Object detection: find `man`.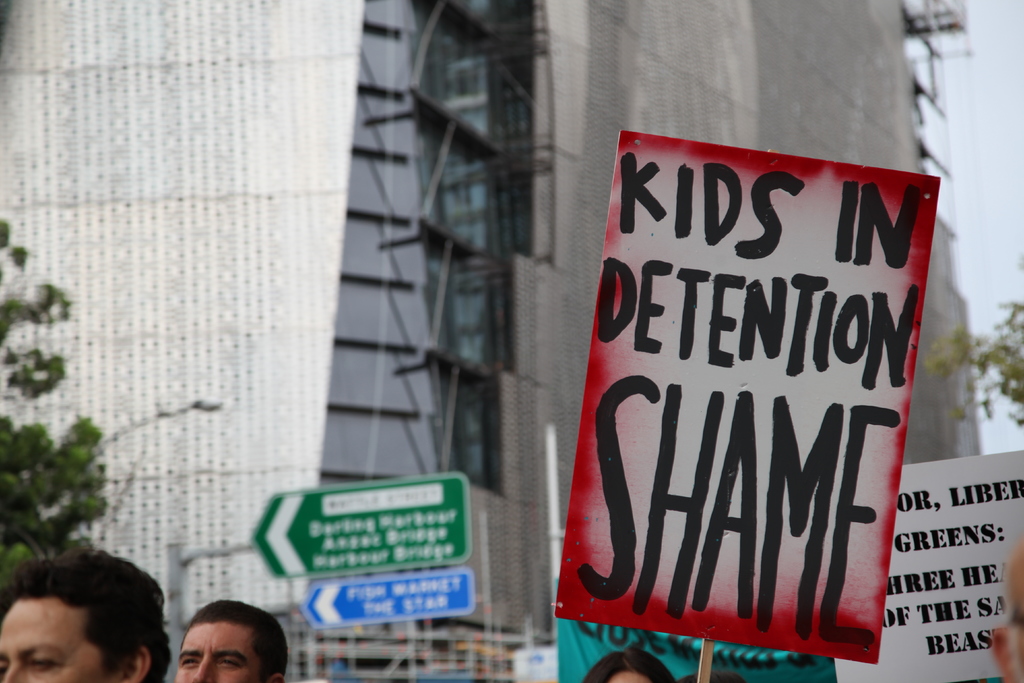
box=[175, 602, 292, 682].
